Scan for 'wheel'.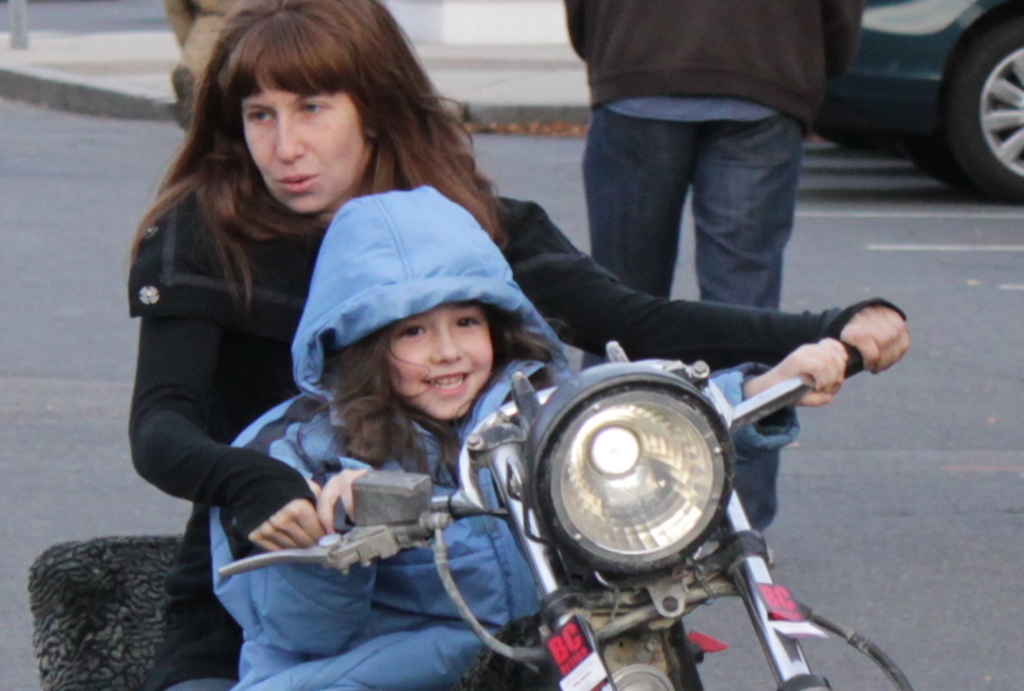
Scan result: <box>947,23,1023,203</box>.
